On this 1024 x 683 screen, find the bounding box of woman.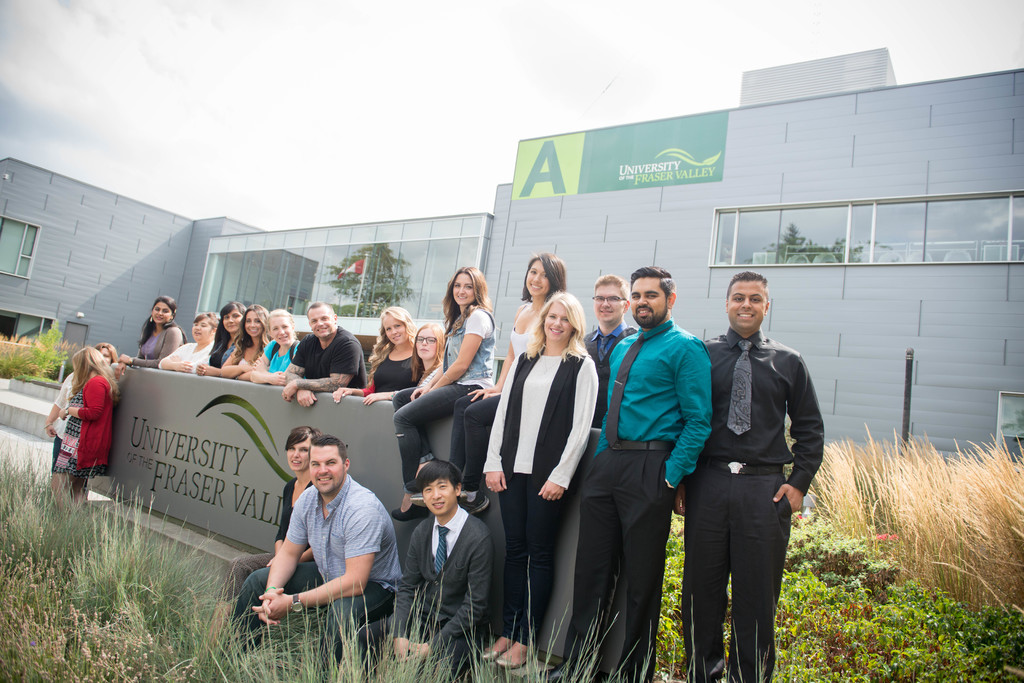
Bounding box: box=[365, 319, 446, 403].
